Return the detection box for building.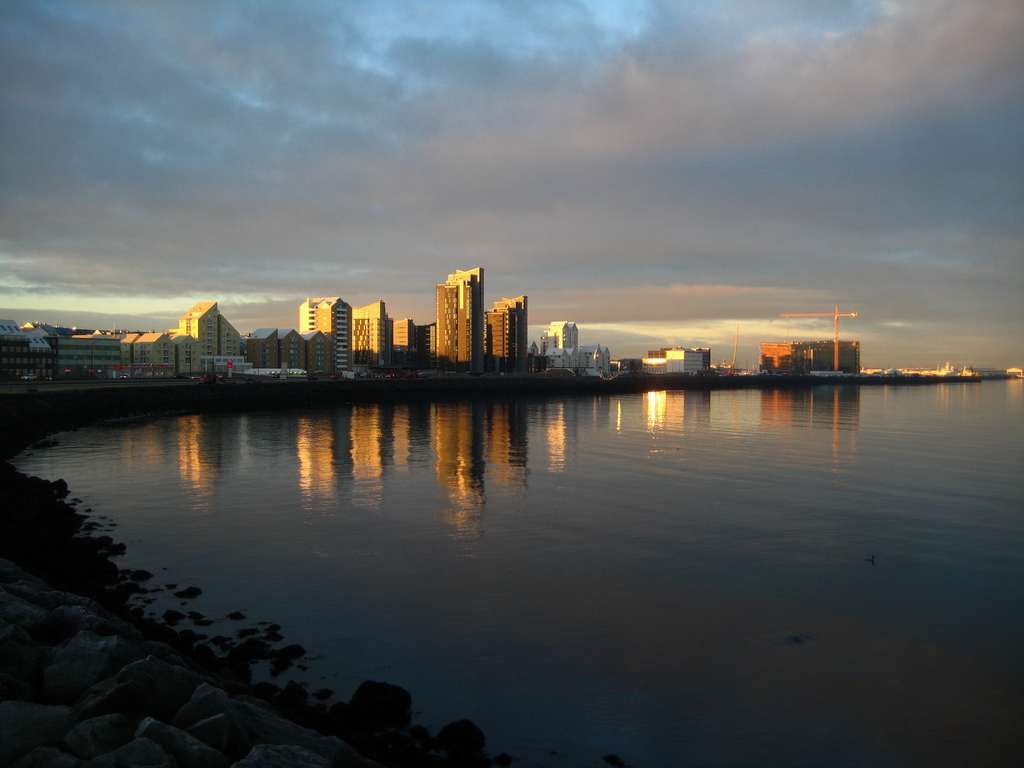
[549,323,614,375].
